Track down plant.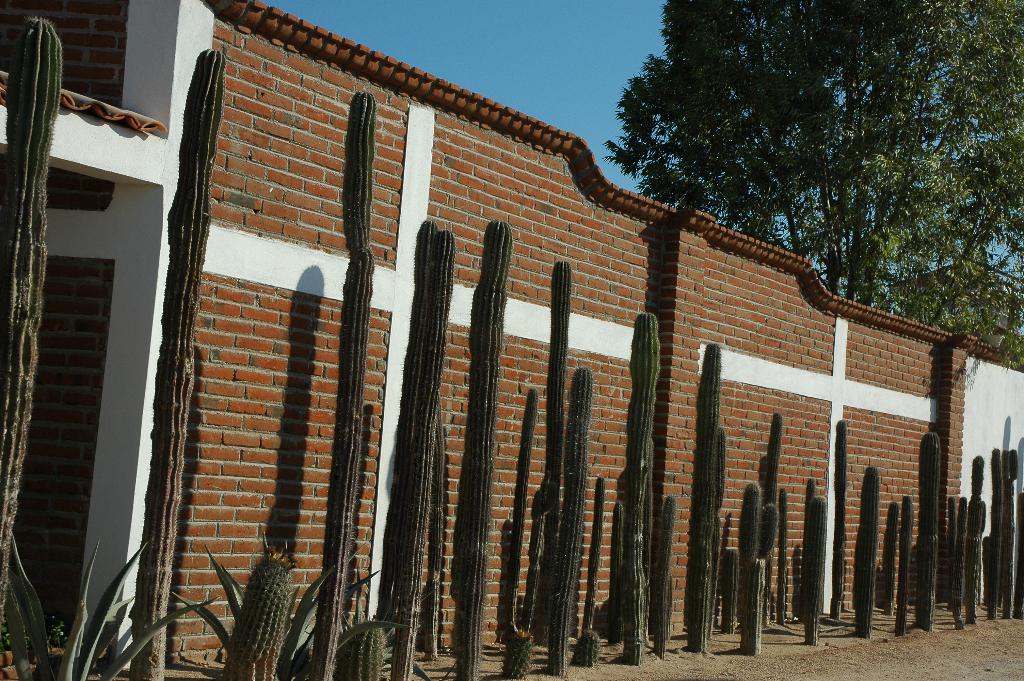
Tracked to pyautogui.locateOnScreen(0, 10, 52, 680).
